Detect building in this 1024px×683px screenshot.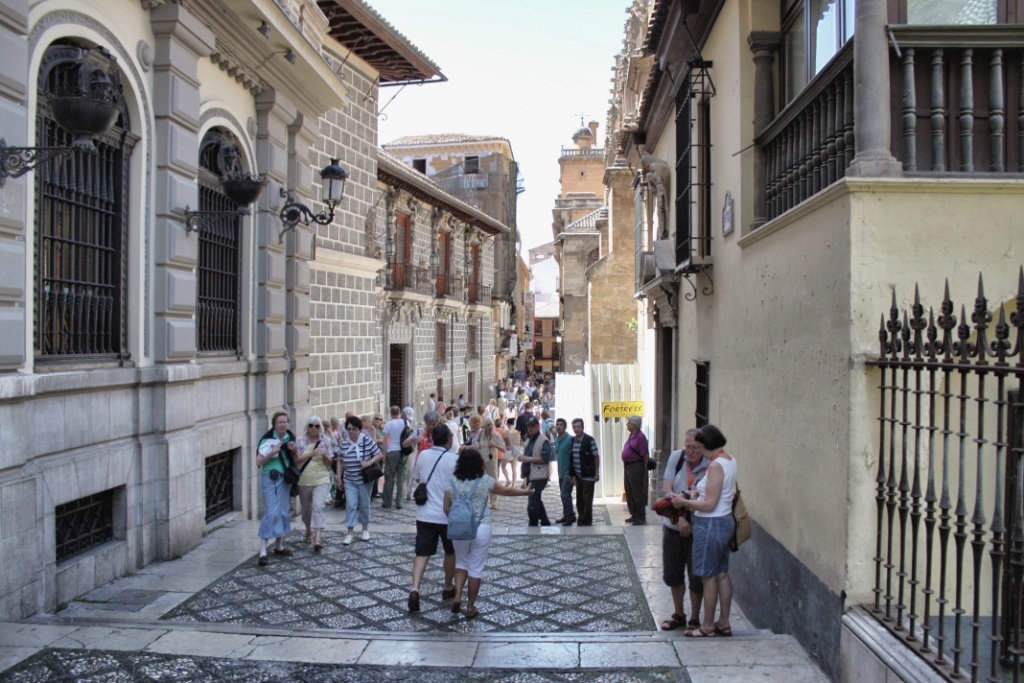
Detection: pyautogui.locateOnScreen(628, 0, 1023, 682).
